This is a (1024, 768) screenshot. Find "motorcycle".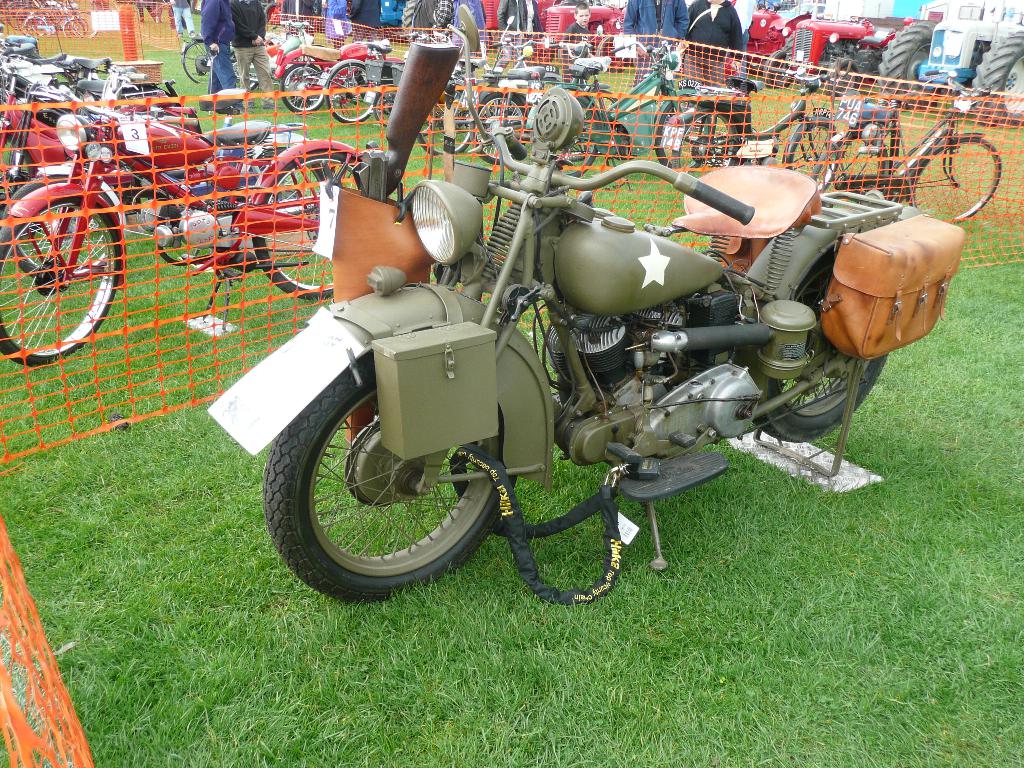
Bounding box: [left=269, top=36, right=406, bottom=114].
